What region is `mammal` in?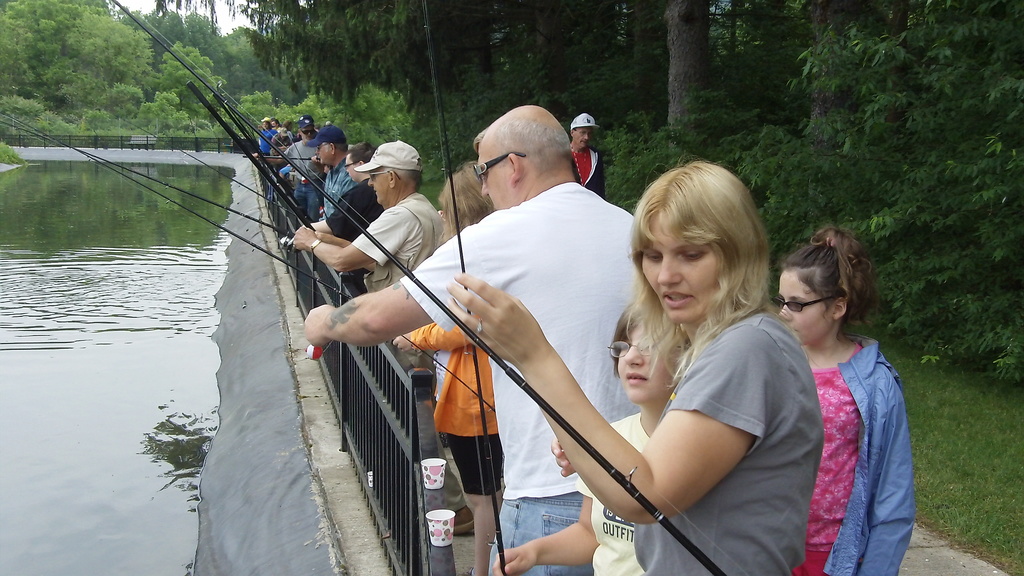
757:213:927:569.
